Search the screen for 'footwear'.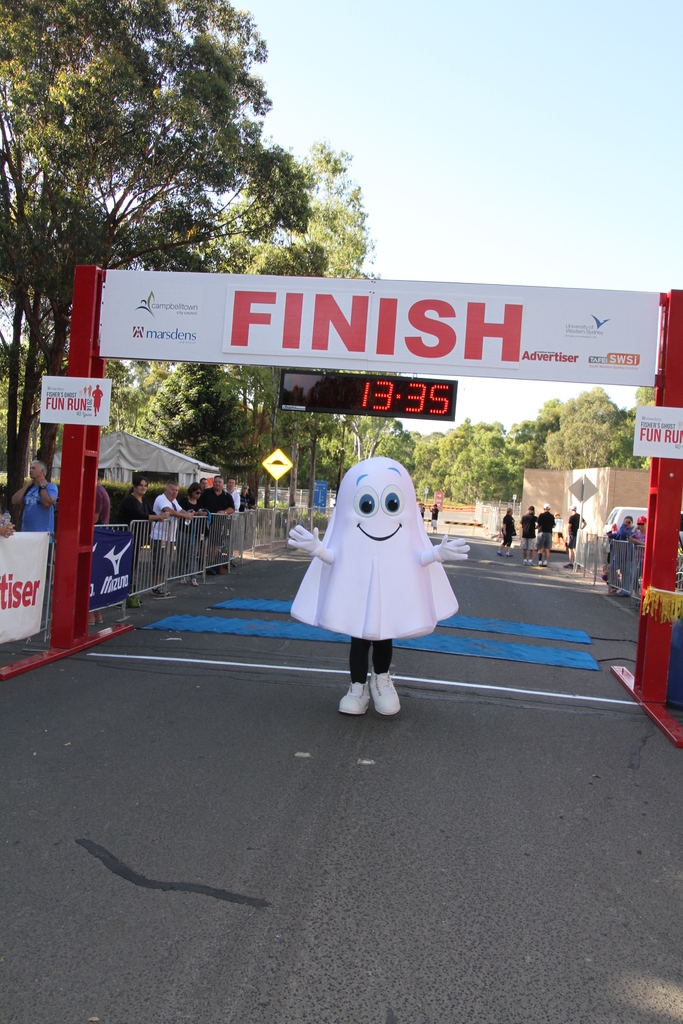
Found at 563:564:579:569.
